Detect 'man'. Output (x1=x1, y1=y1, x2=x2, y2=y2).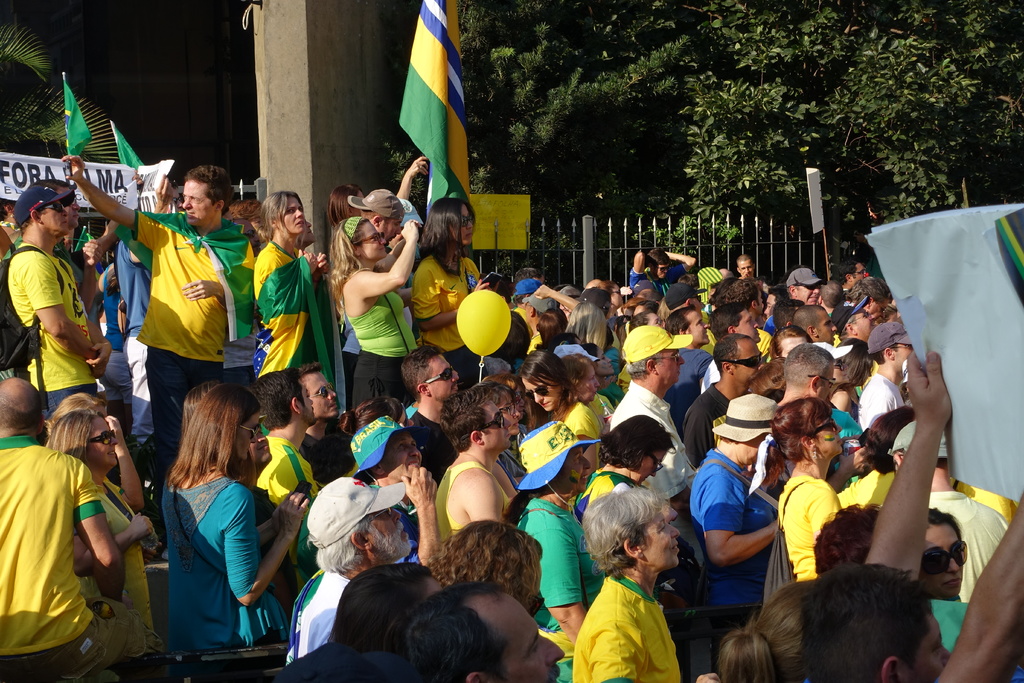
(x1=3, y1=185, x2=107, y2=429).
